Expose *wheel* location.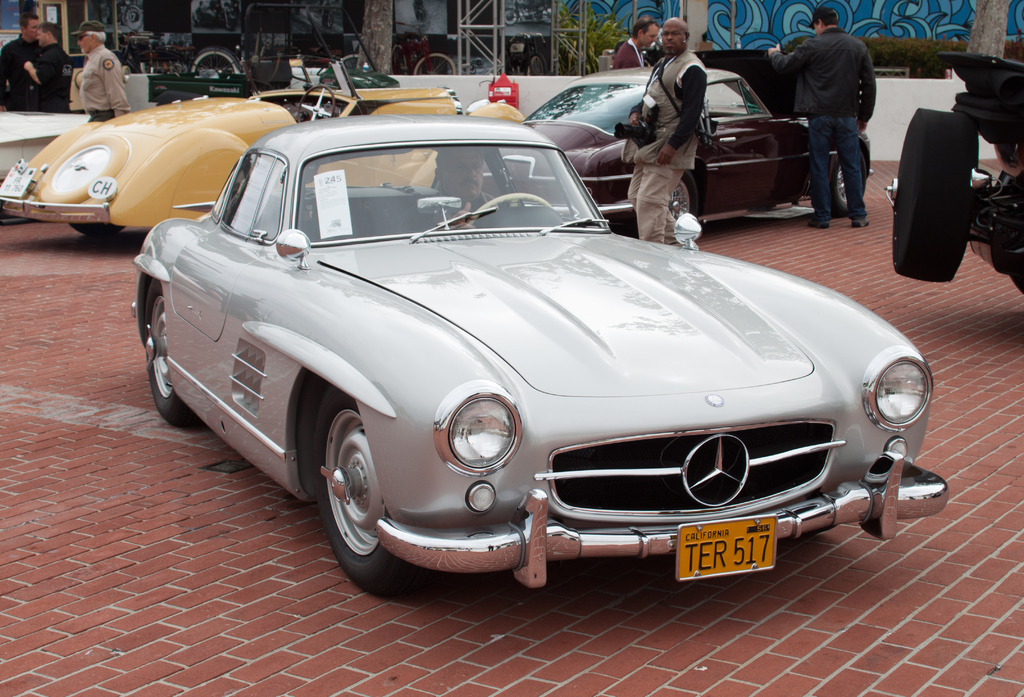
Exposed at {"x1": 391, "y1": 44, "x2": 411, "y2": 76}.
